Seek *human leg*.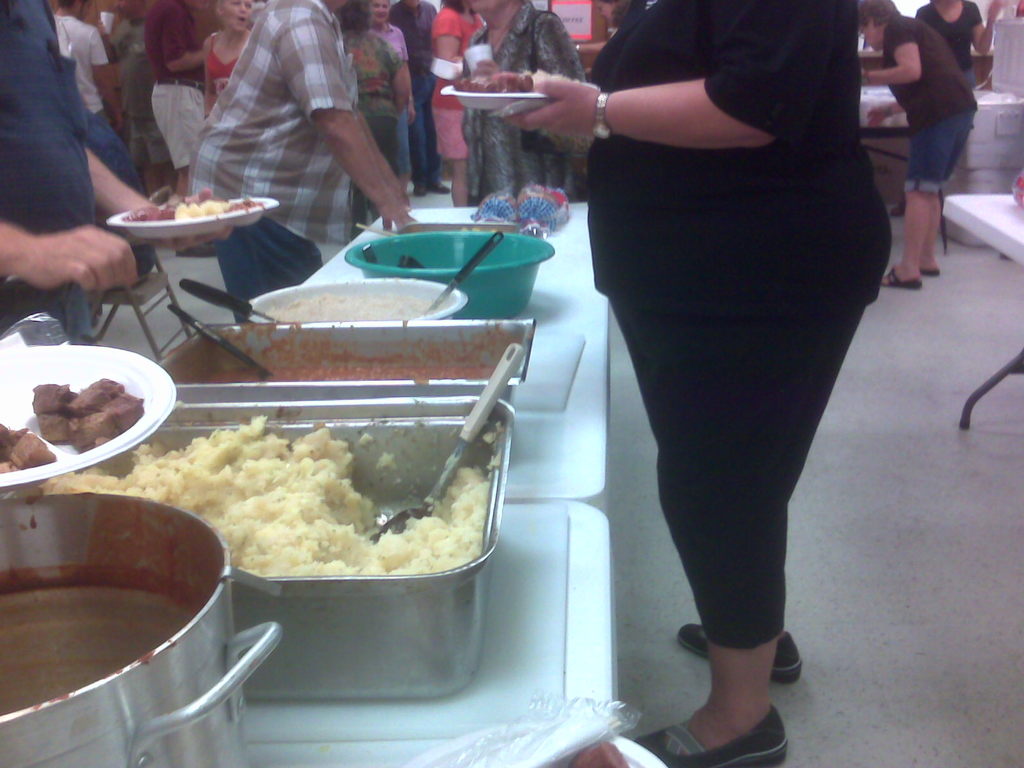
[876,102,960,287].
